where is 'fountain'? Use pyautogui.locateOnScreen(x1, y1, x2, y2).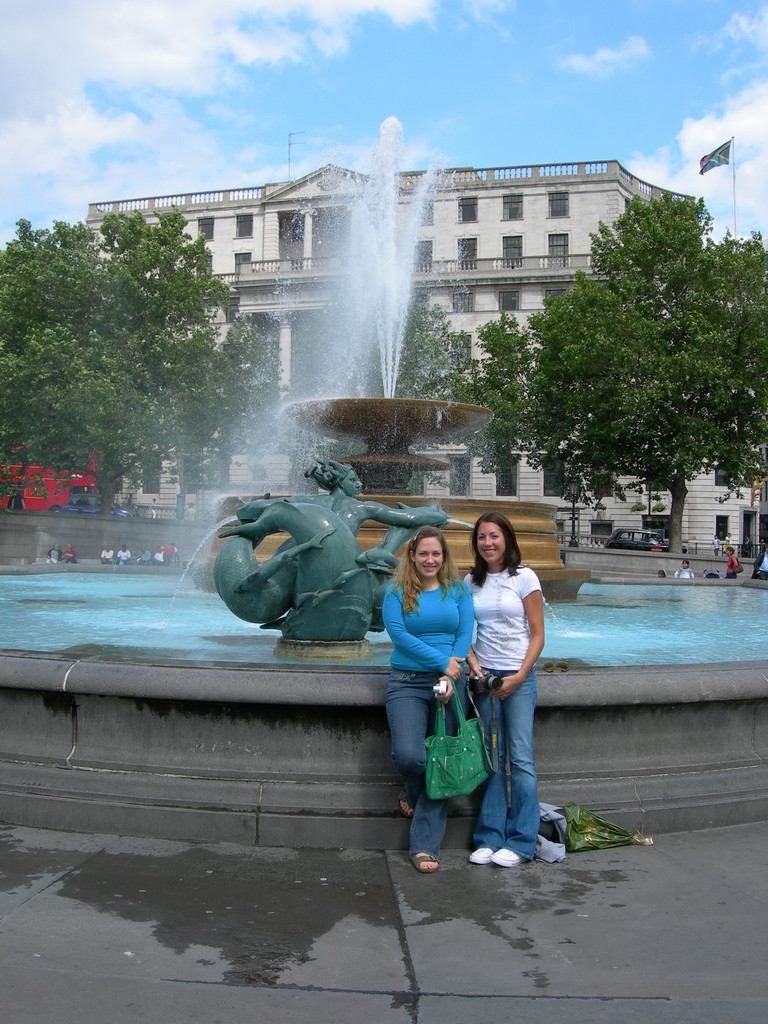
pyautogui.locateOnScreen(3, 97, 767, 851).
